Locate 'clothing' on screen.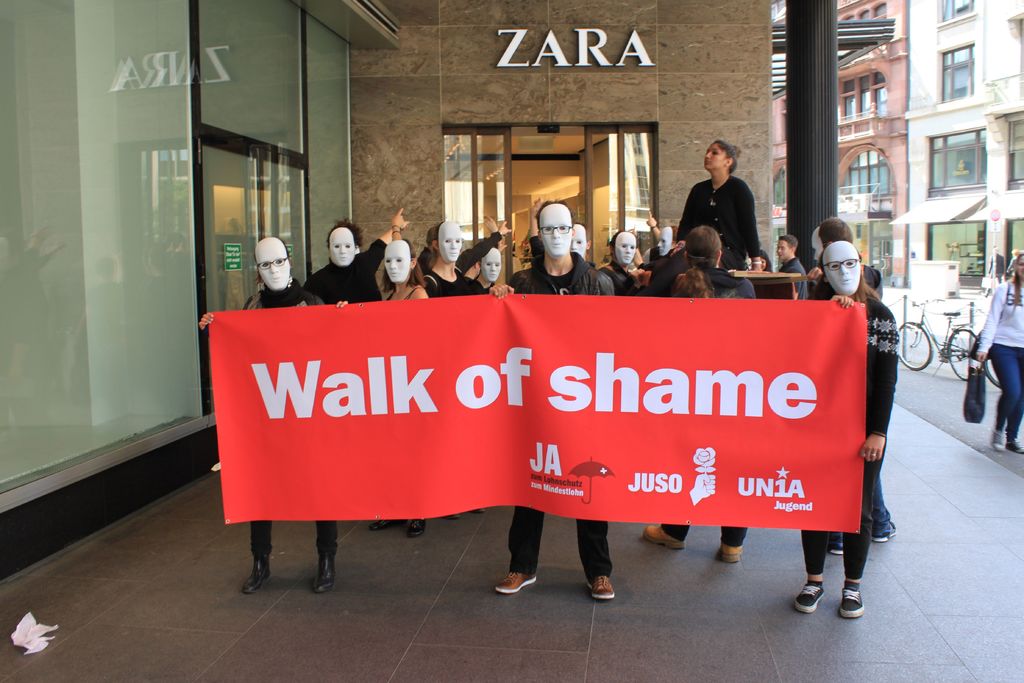
On screen at (left=453, top=229, right=497, bottom=264).
